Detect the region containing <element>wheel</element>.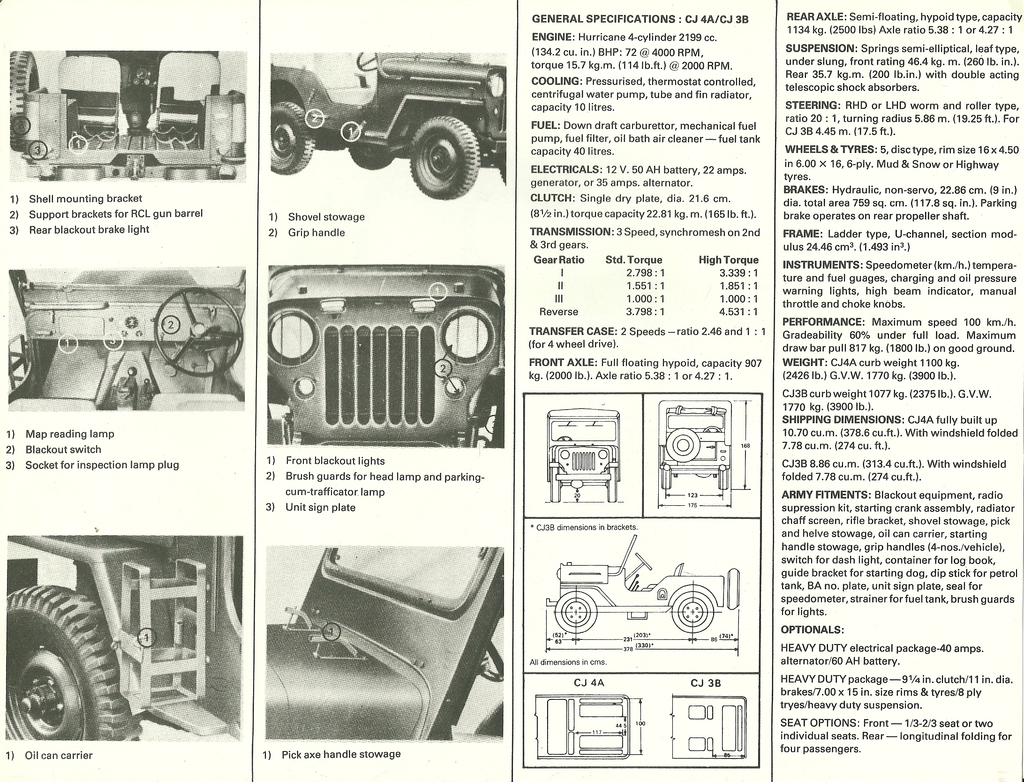
[555, 434, 571, 440].
